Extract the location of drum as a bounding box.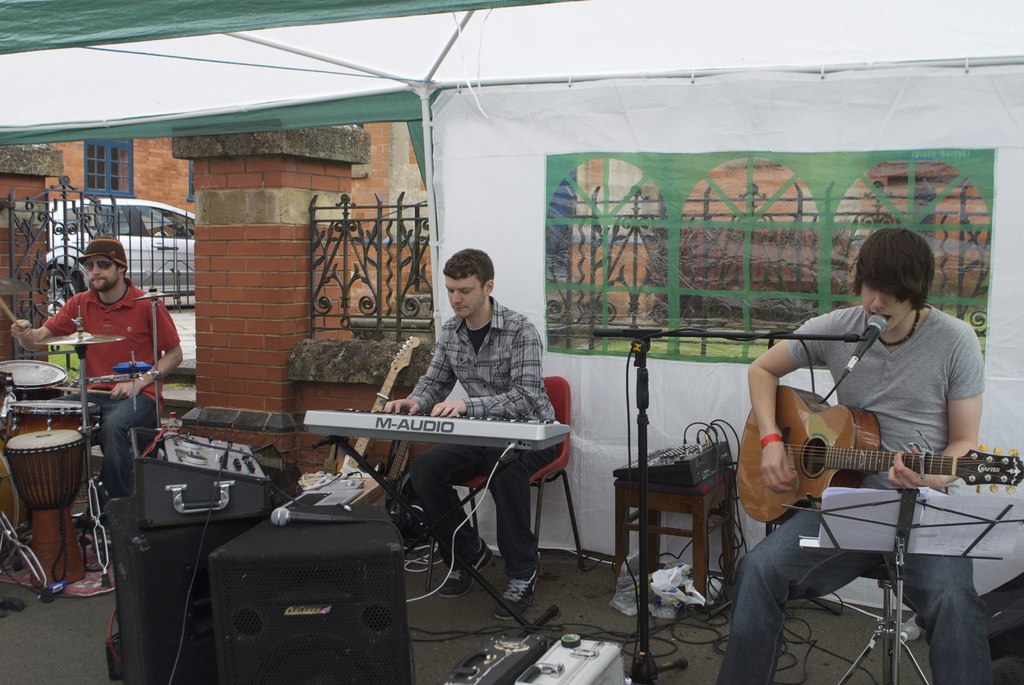
select_region(1, 457, 27, 567).
